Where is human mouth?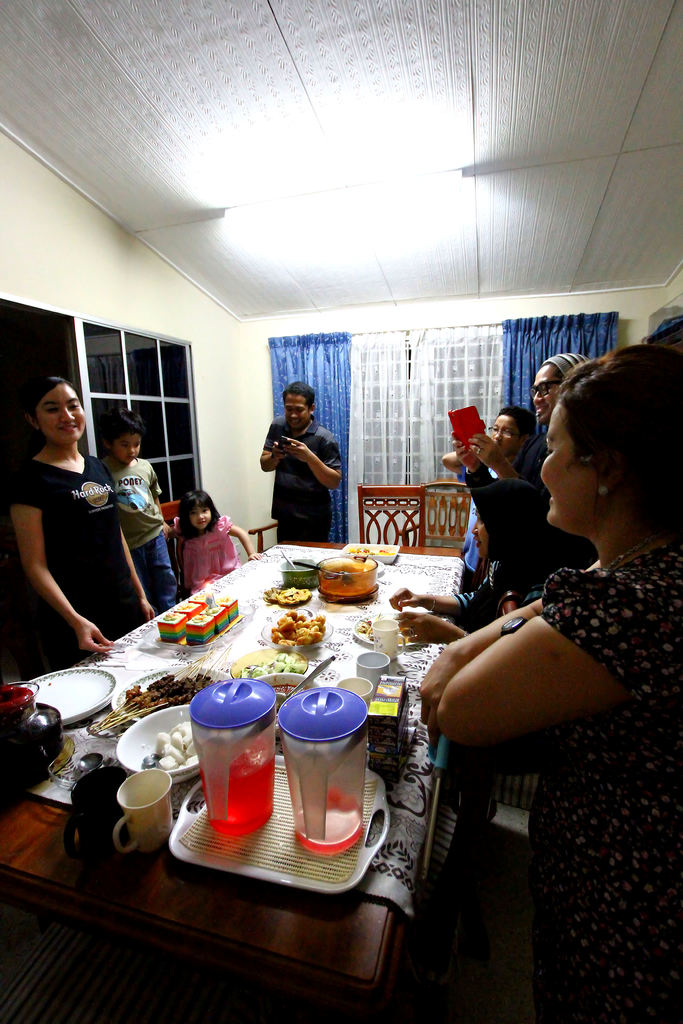
126,456,135,461.
